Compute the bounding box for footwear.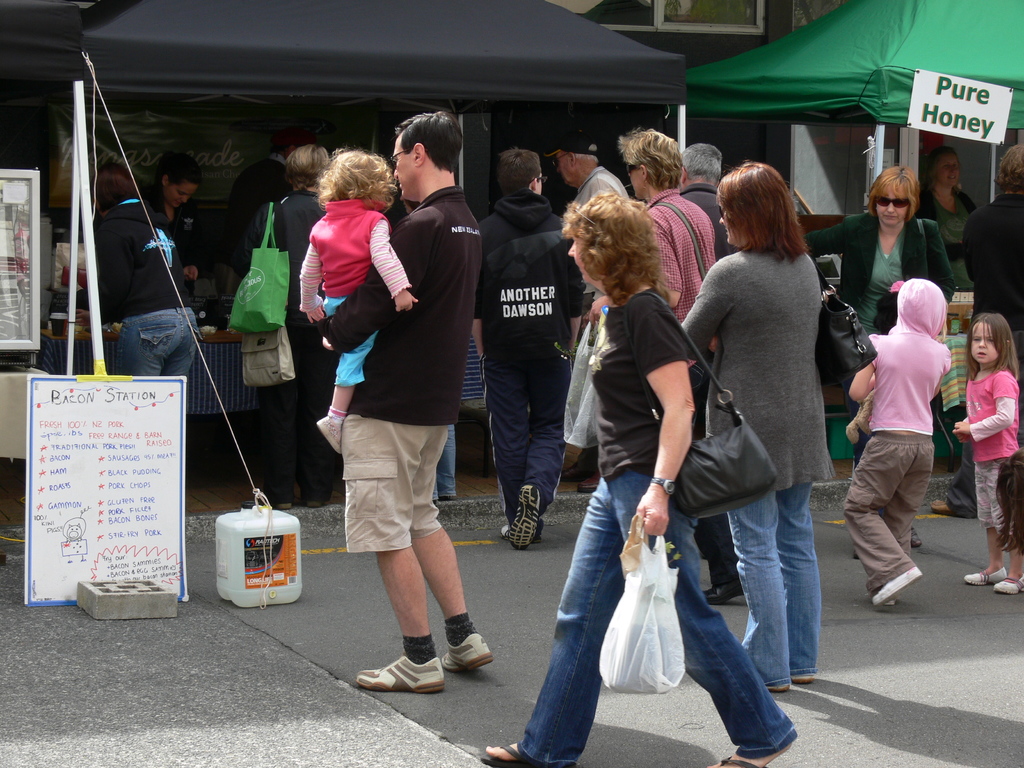
{"x1": 966, "y1": 566, "x2": 1005, "y2": 590}.
